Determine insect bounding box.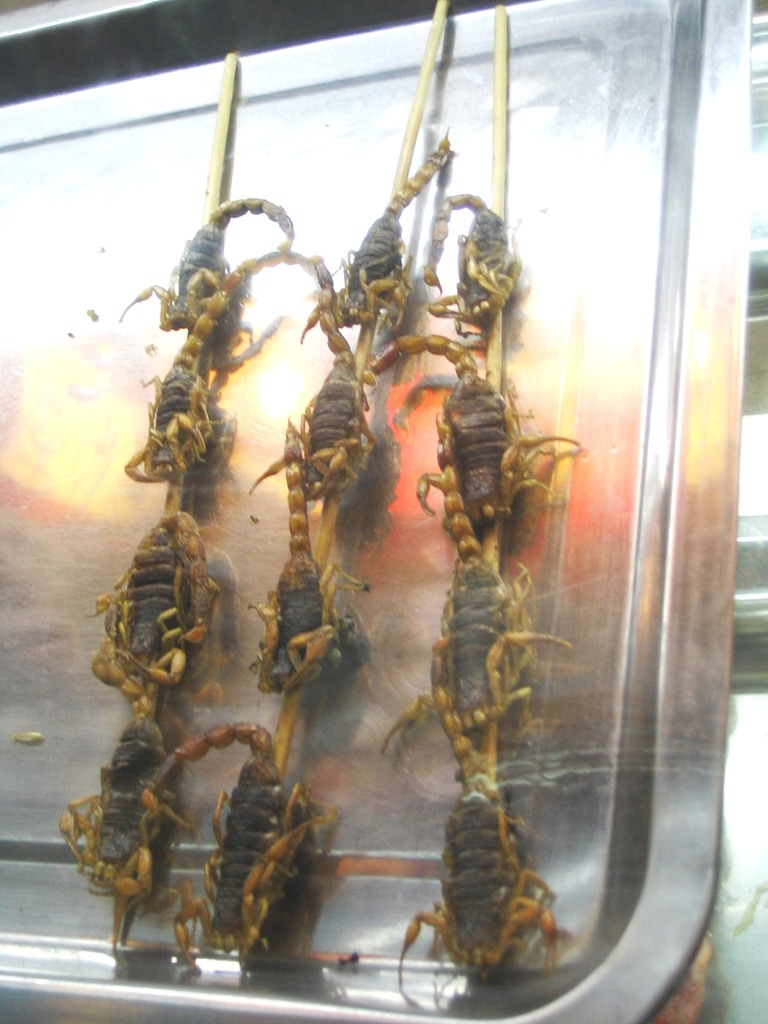
Determined: (255, 257, 379, 509).
